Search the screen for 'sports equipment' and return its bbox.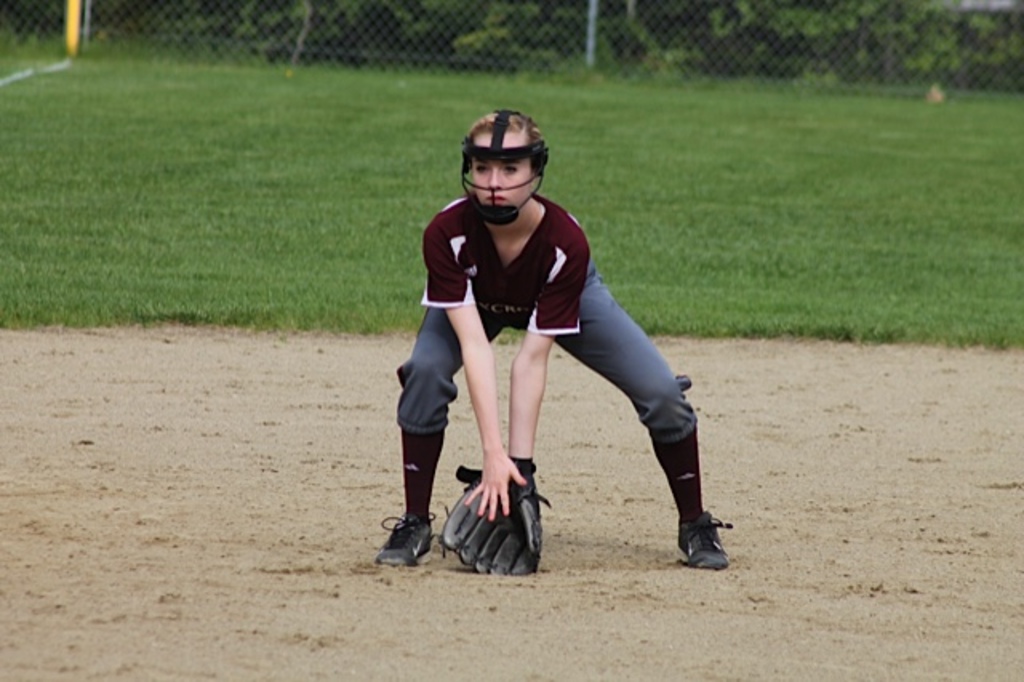
Found: bbox(374, 506, 437, 570).
